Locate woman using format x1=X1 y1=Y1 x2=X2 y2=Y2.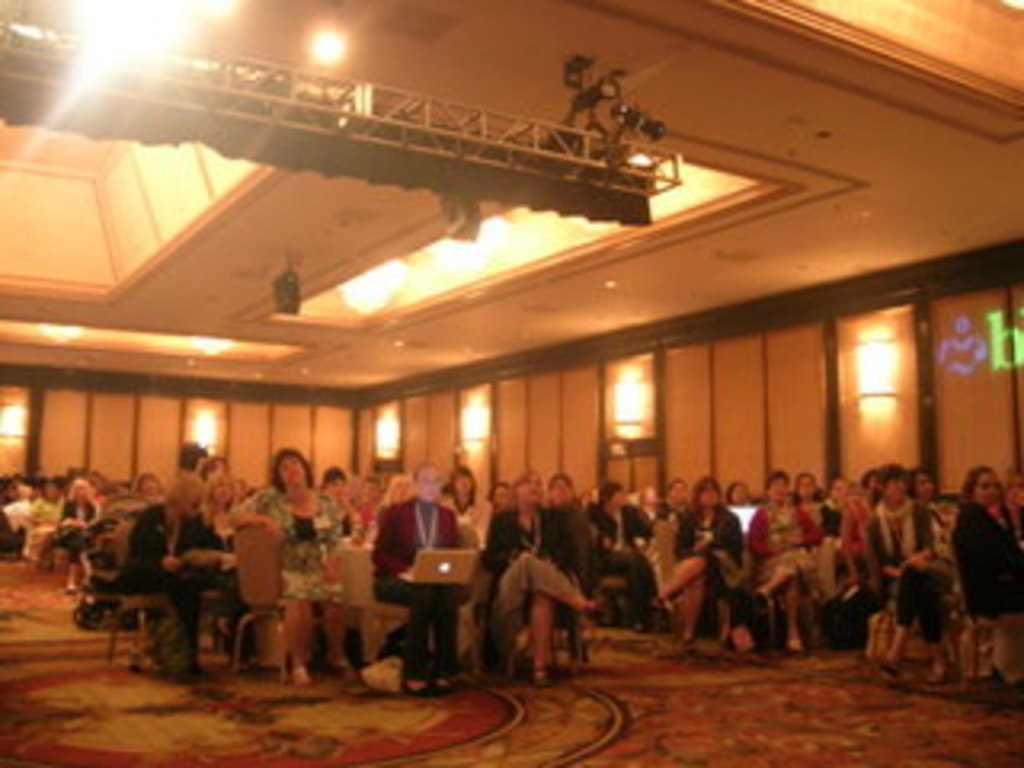
x1=368 y1=454 x2=467 y2=688.
